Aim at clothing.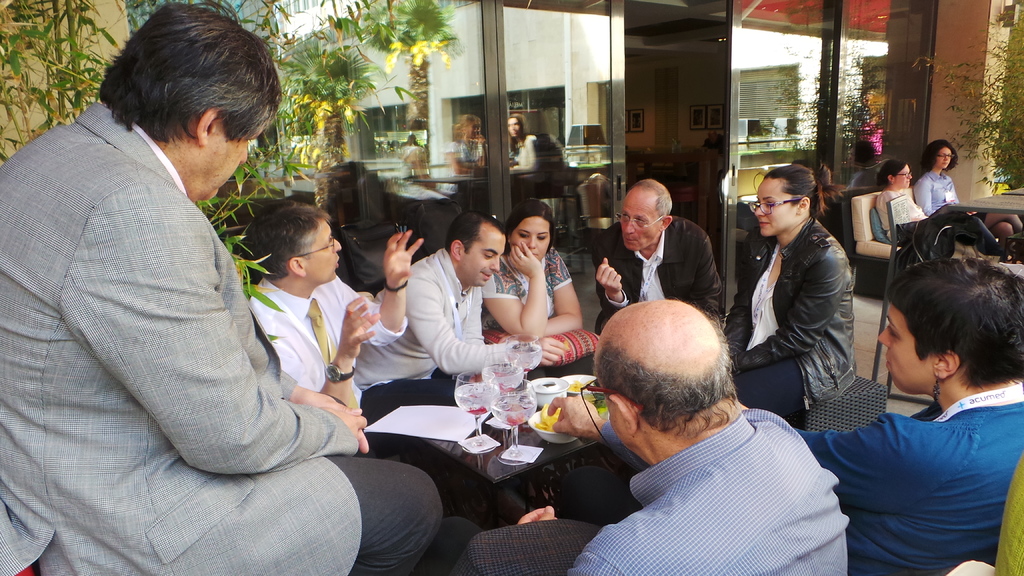
Aimed at [712, 212, 860, 429].
